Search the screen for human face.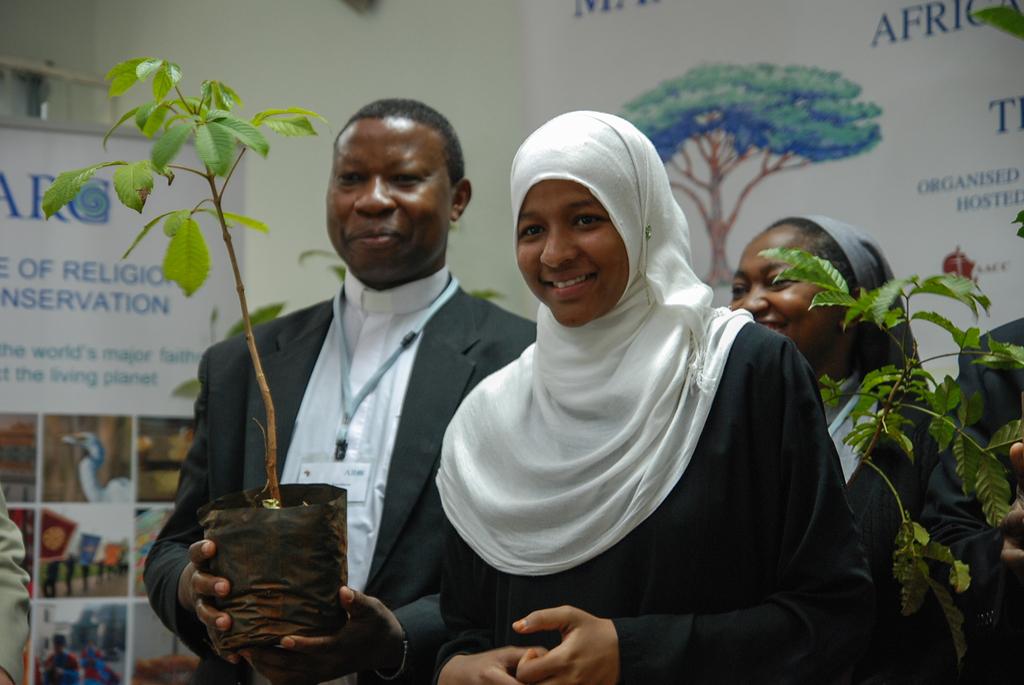
Found at (516, 179, 630, 327).
